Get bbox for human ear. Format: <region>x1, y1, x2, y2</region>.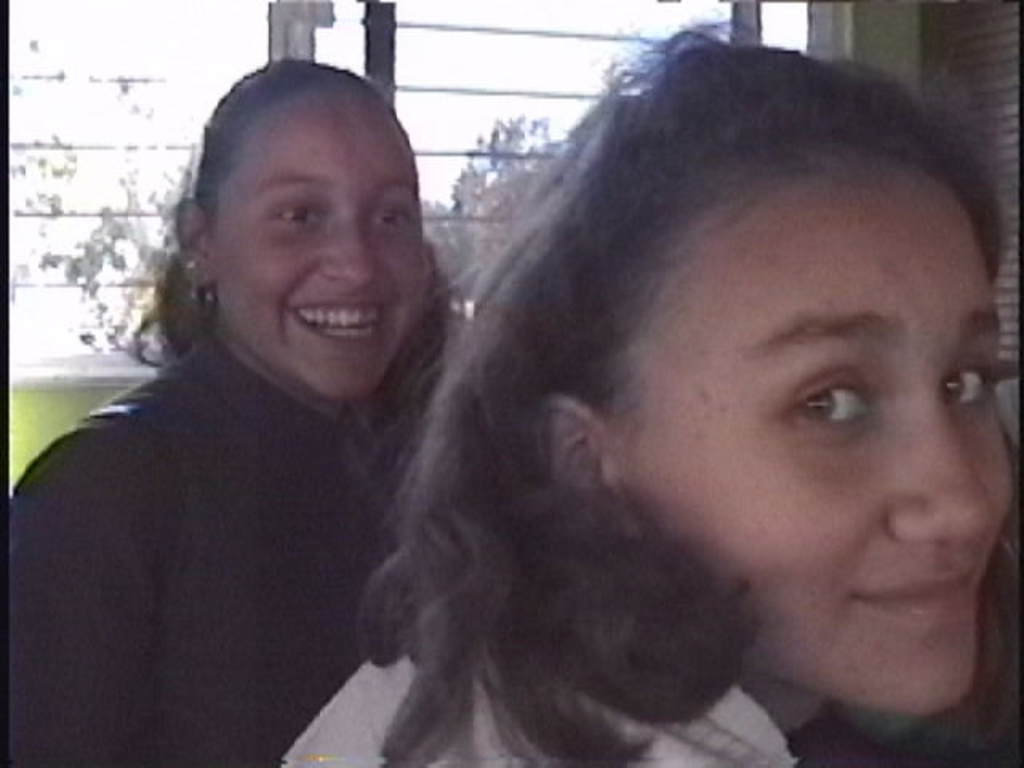
<region>174, 197, 218, 283</region>.
